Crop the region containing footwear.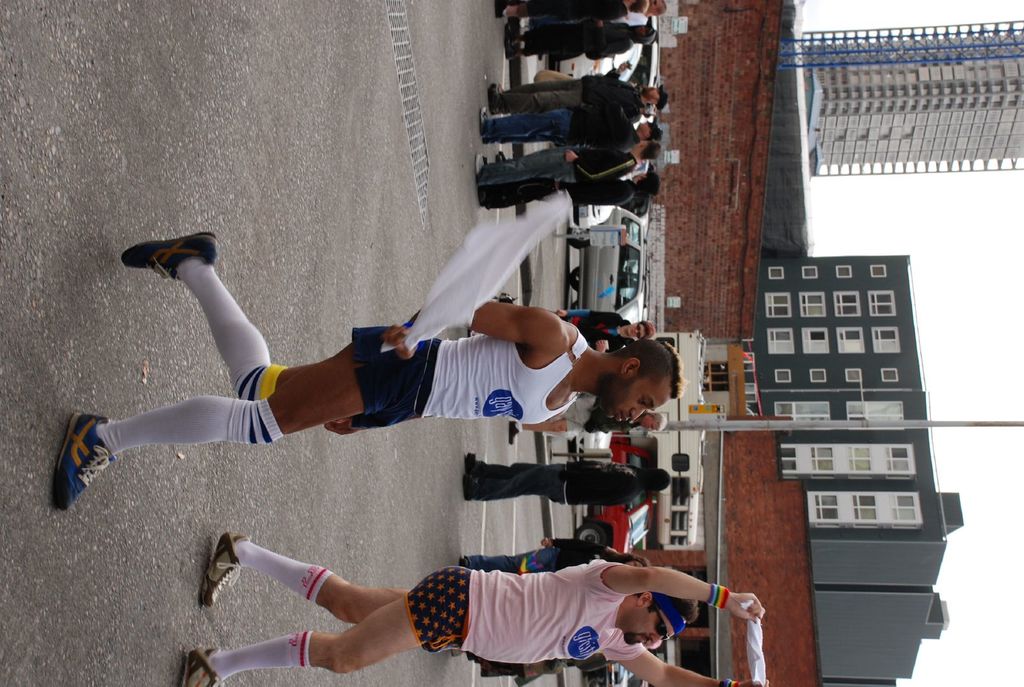
Crop region: <region>473, 155, 486, 170</region>.
